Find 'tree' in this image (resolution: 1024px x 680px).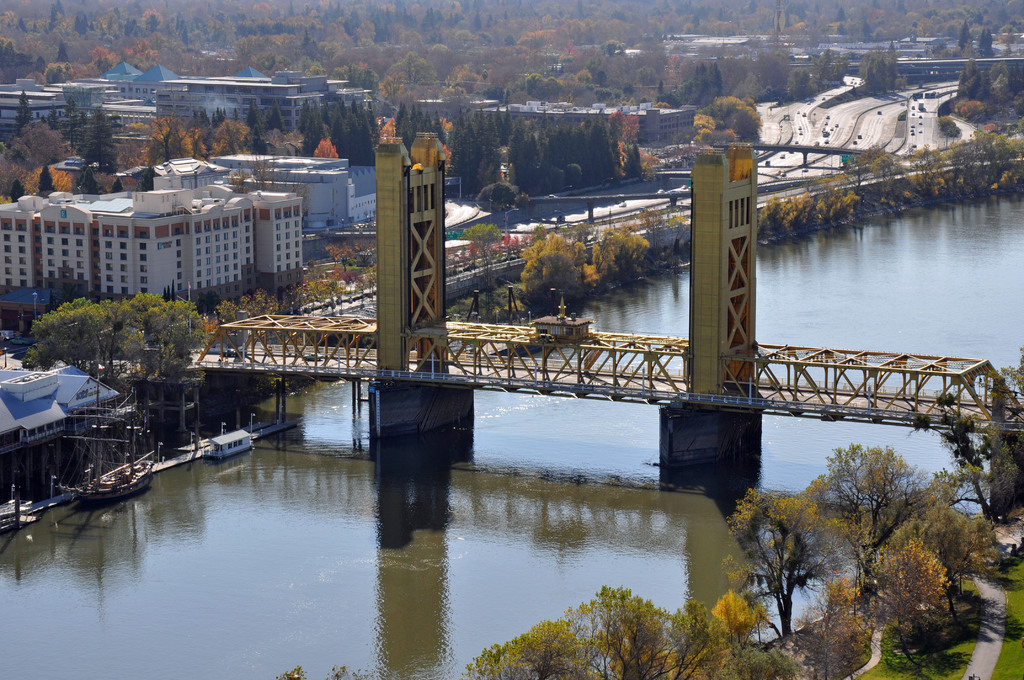
(left=24, top=284, right=207, bottom=413).
